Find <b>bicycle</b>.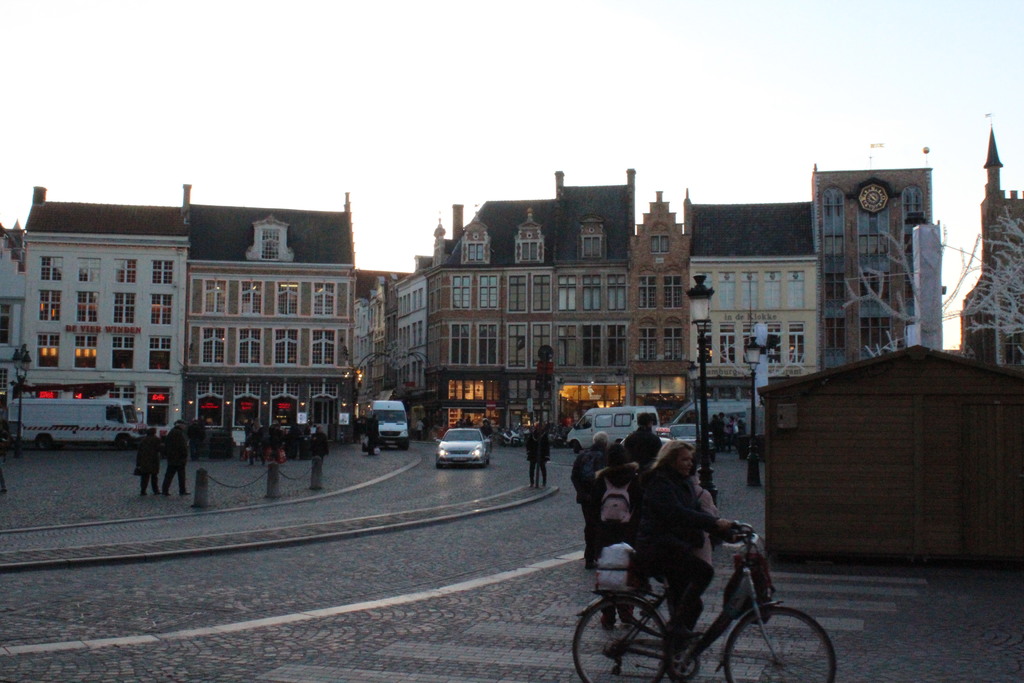
select_region(569, 514, 840, 682).
